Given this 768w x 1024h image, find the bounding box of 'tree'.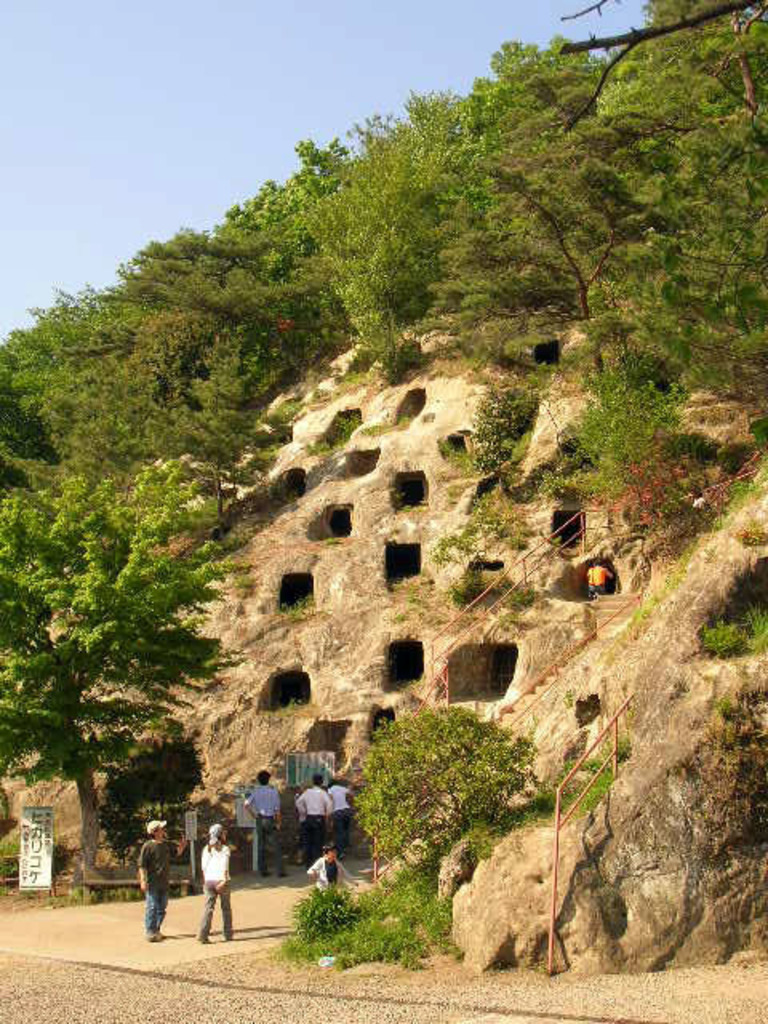
0, 448, 266, 880.
